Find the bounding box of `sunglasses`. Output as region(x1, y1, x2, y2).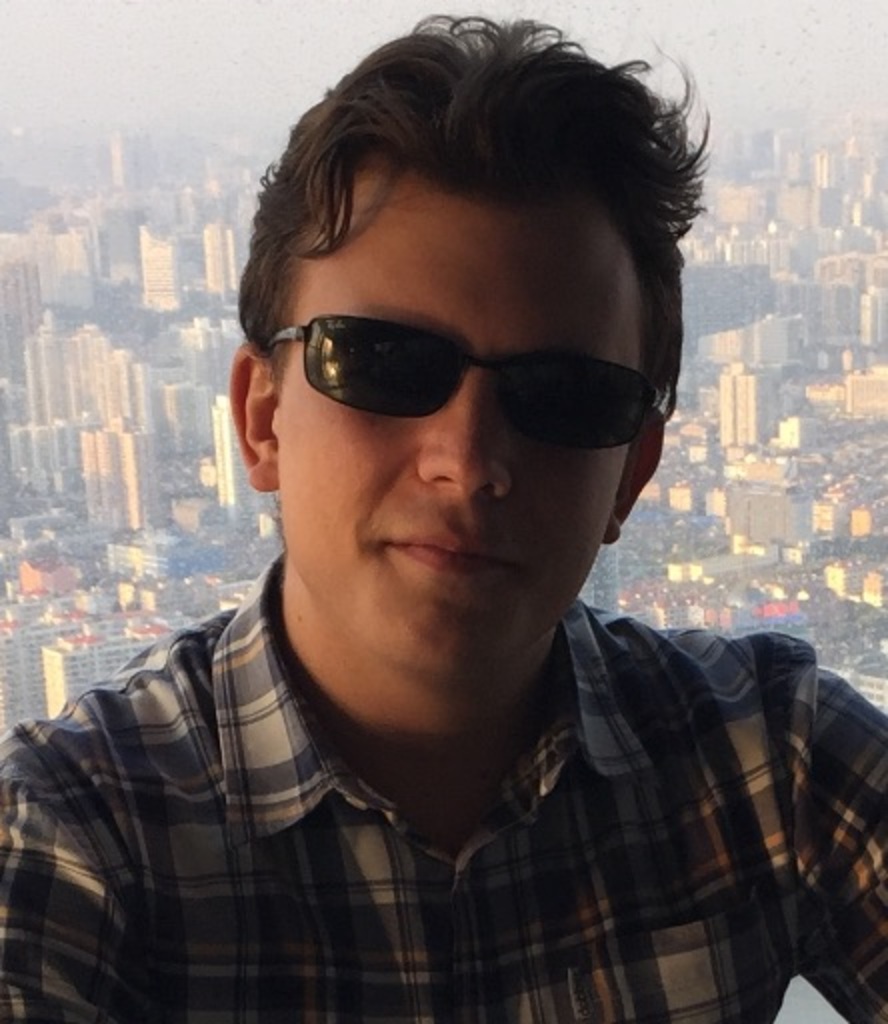
region(258, 310, 672, 452).
